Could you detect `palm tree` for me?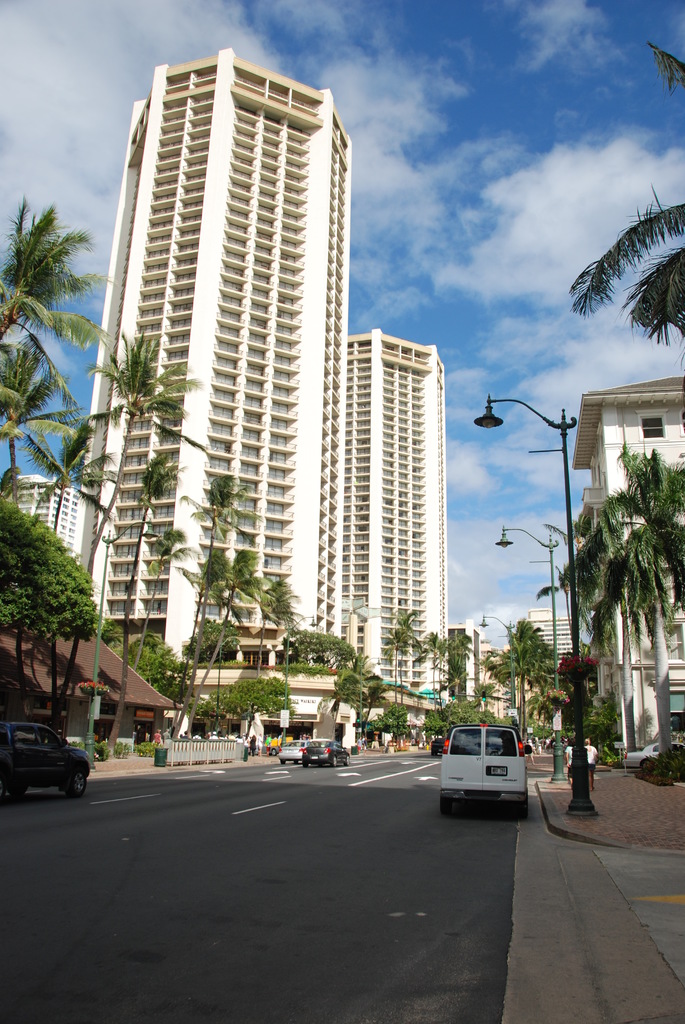
Detection result: x1=58 y1=411 x2=107 y2=605.
